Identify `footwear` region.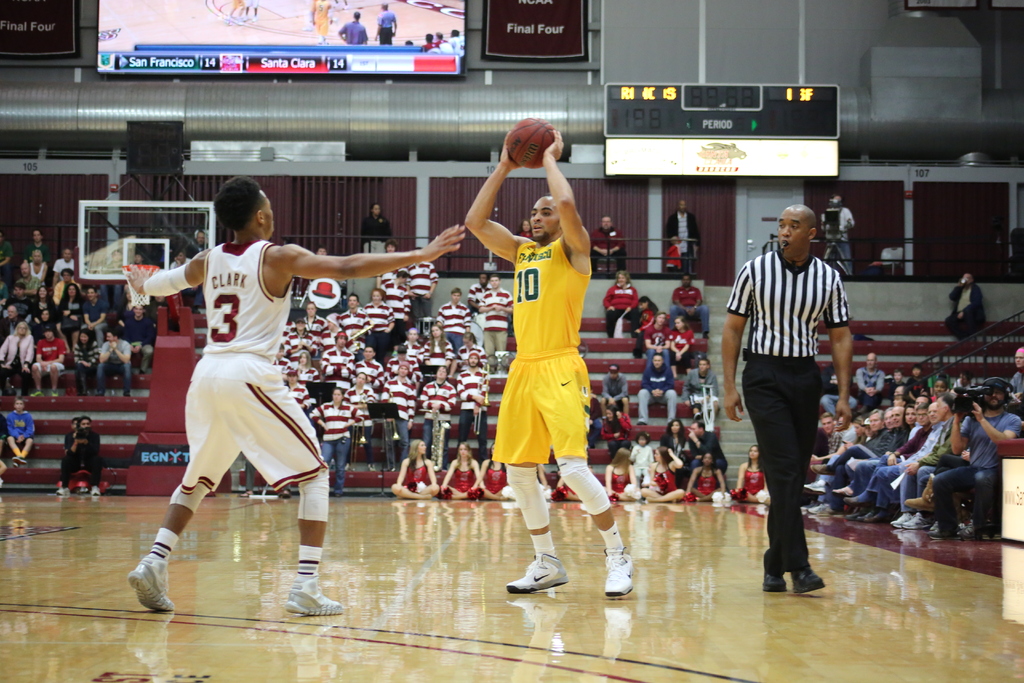
Region: (962,518,976,539).
